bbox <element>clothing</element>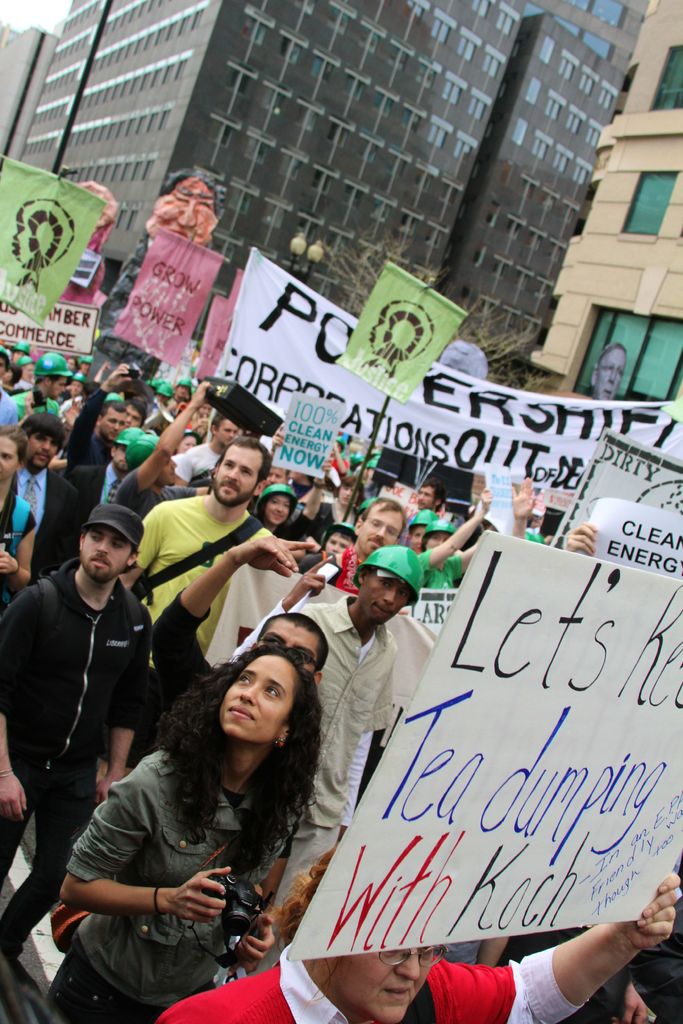
detection(60, 722, 295, 1023)
